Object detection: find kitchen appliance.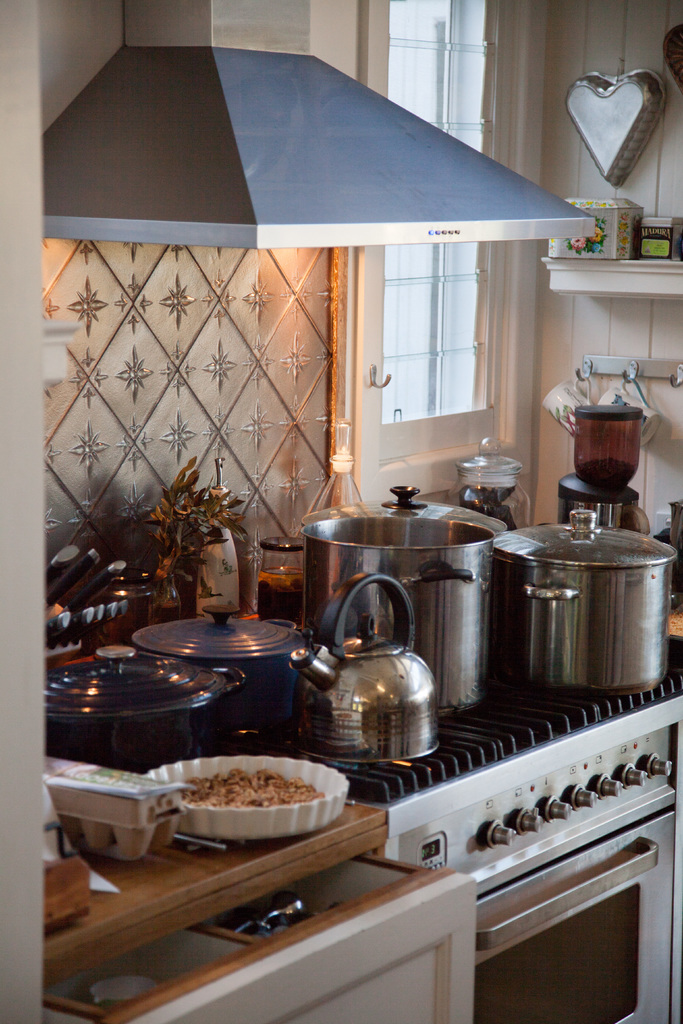
{"left": 643, "top": 209, "right": 673, "bottom": 256}.
